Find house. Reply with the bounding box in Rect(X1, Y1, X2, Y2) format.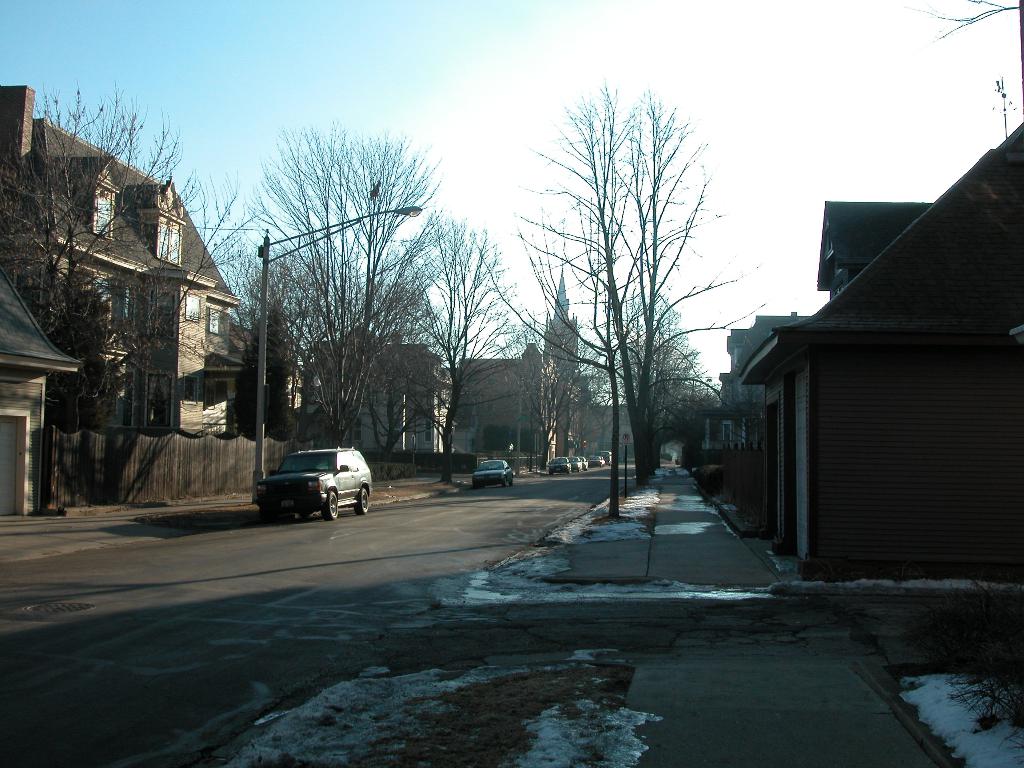
Rect(461, 346, 560, 457).
